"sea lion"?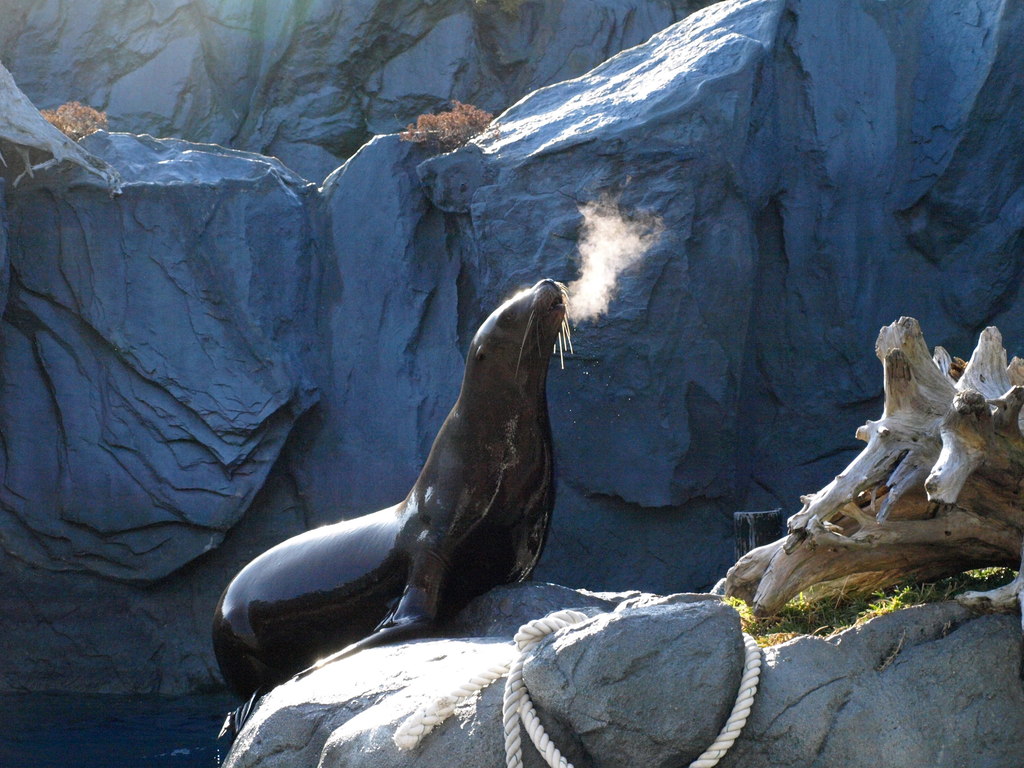
bbox(213, 280, 579, 767)
